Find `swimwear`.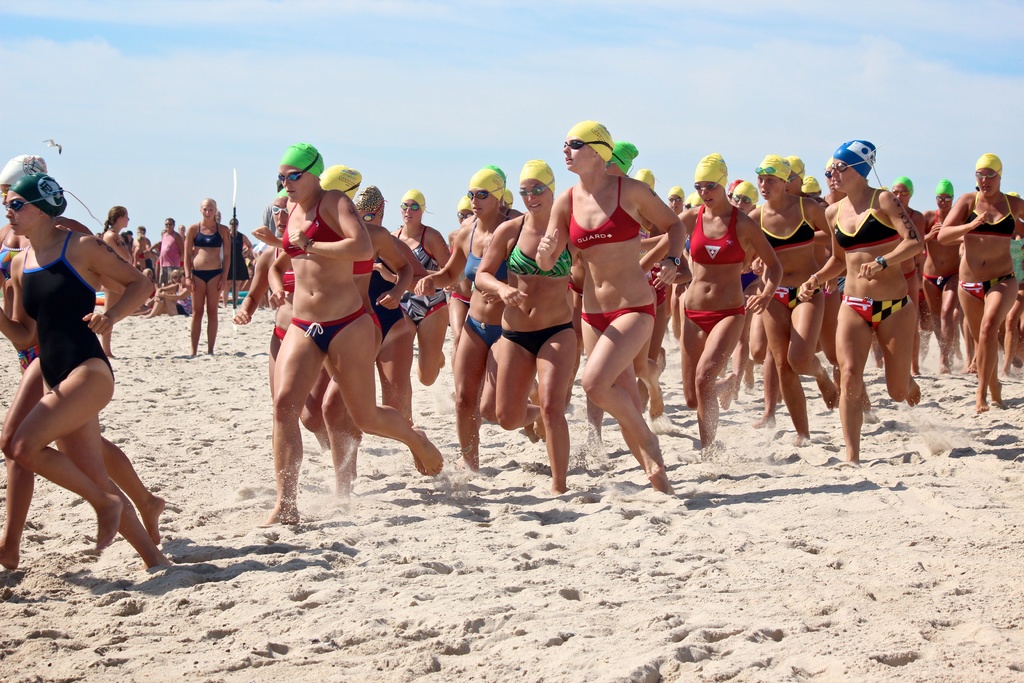
<region>929, 211, 945, 226</region>.
